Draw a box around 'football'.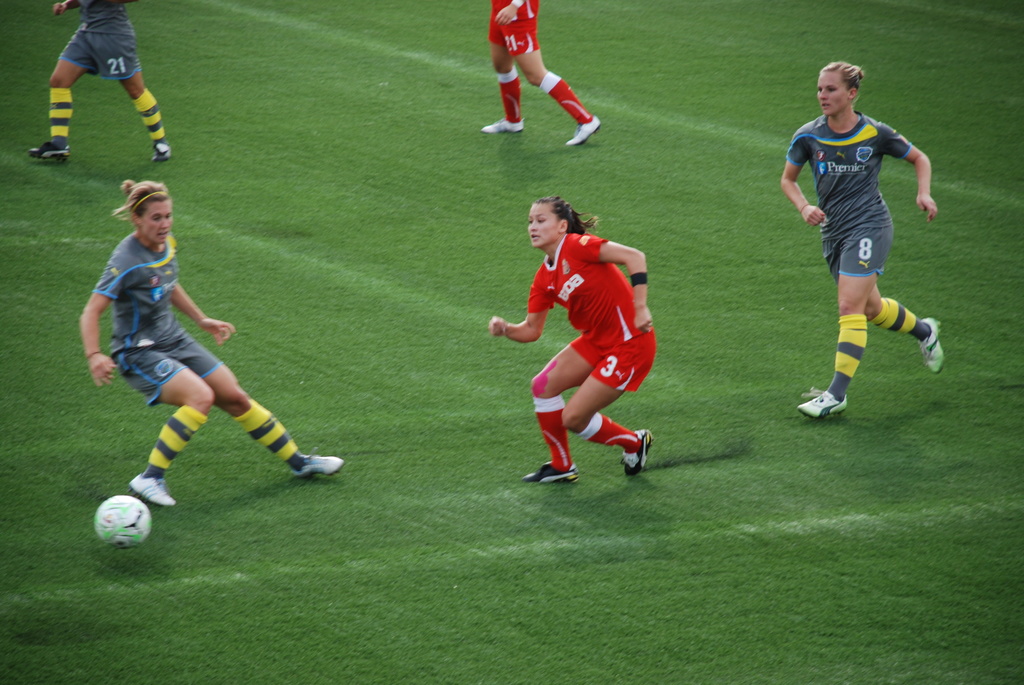
93, 497, 154, 549.
